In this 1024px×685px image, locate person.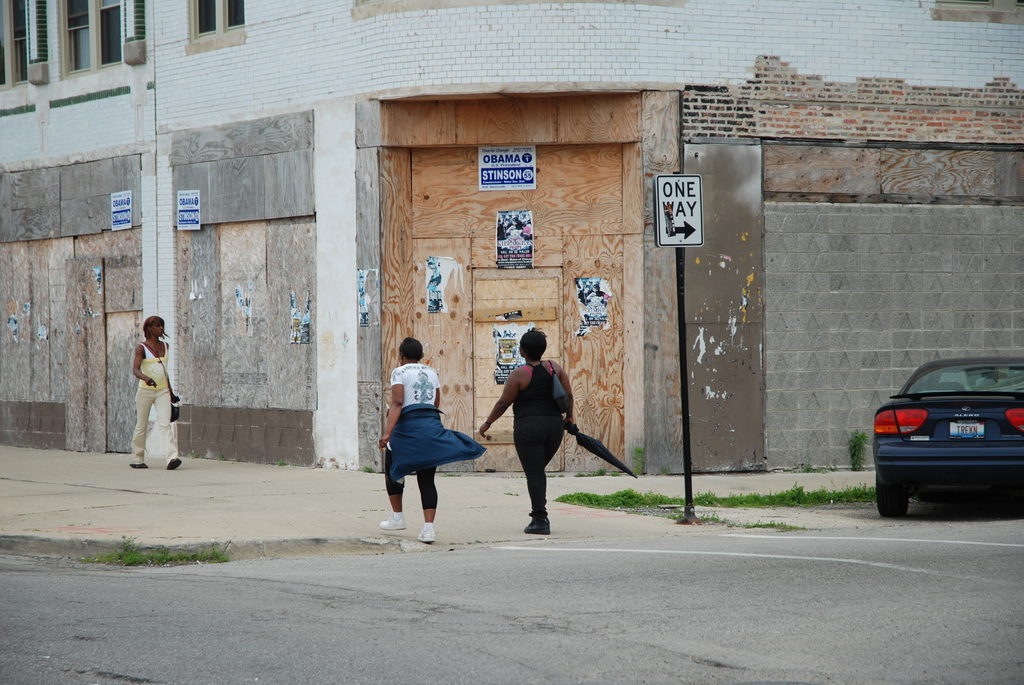
Bounding box: [left=372, top=336, right=488, bottom=542].
